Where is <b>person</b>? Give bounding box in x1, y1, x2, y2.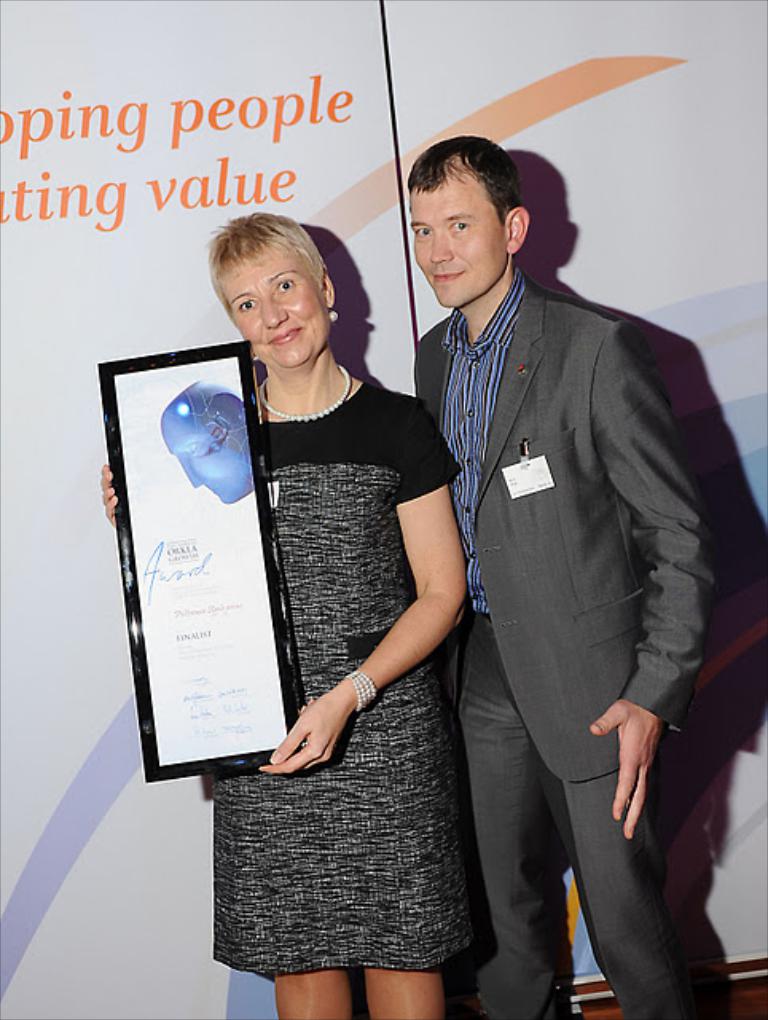
97, 207, 481, 1018.
